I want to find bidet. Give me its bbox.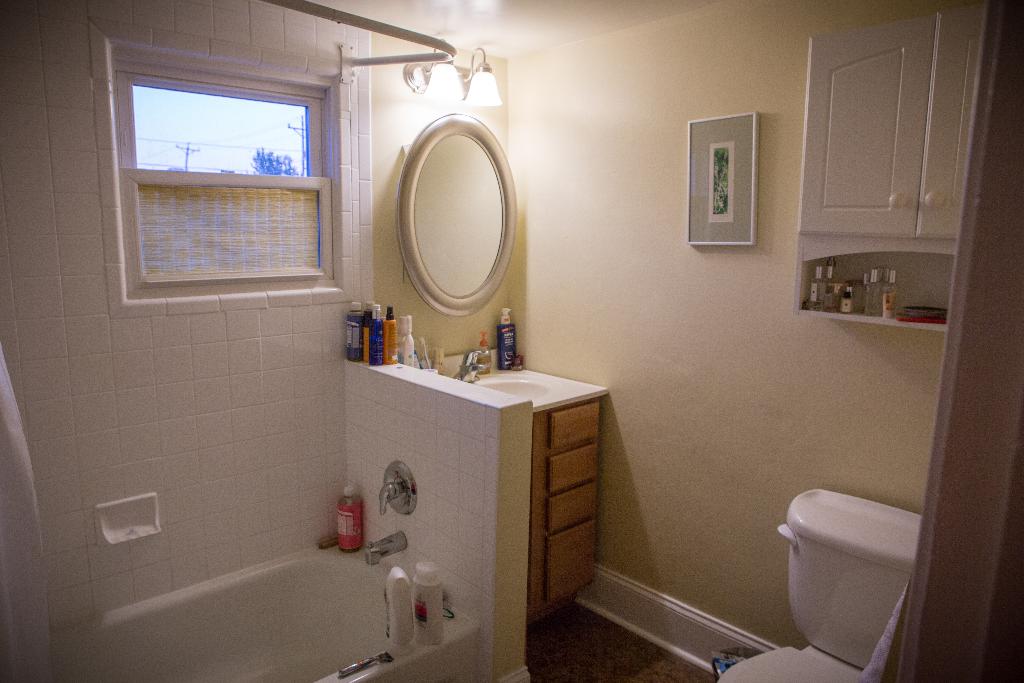
(717, 646, 868, 682).
